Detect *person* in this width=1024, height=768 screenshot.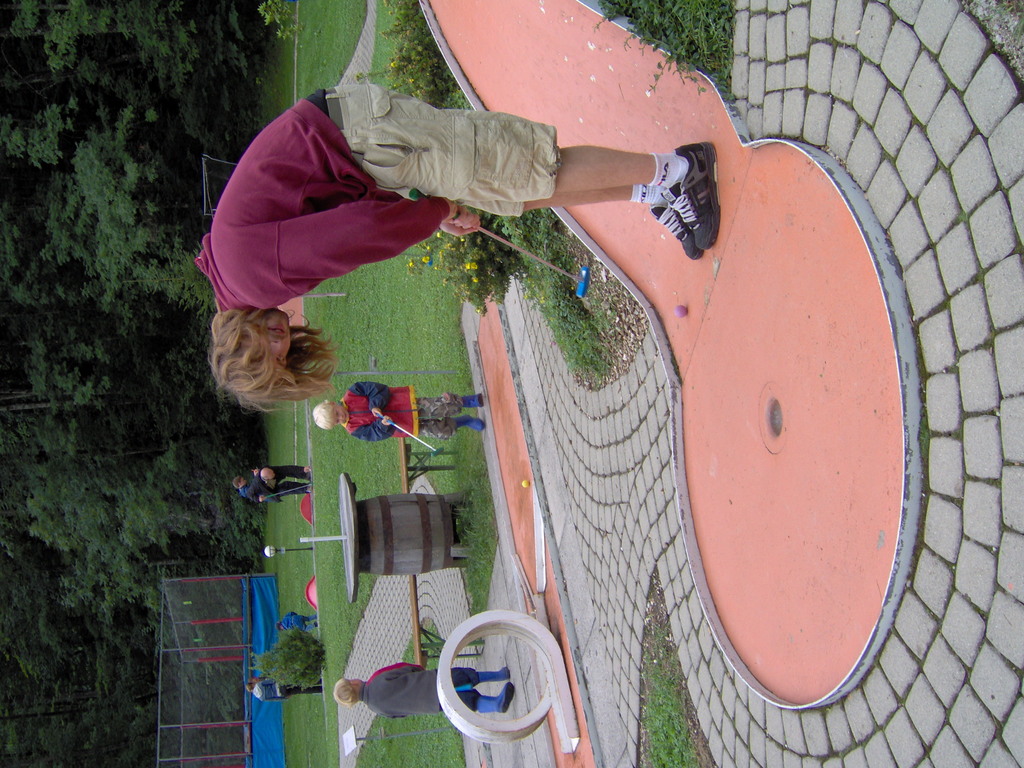
Detection: l=329, t=659, r=514, b=722.
